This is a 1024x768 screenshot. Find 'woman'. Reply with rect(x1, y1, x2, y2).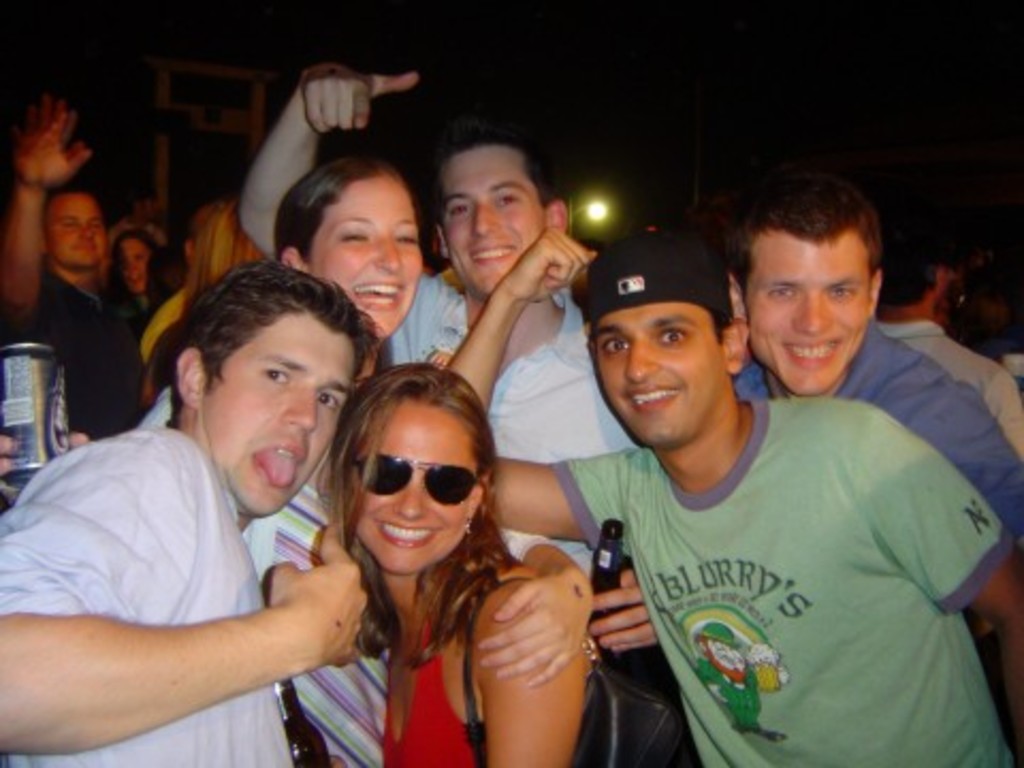
rect(316, 361, 593, 766).
